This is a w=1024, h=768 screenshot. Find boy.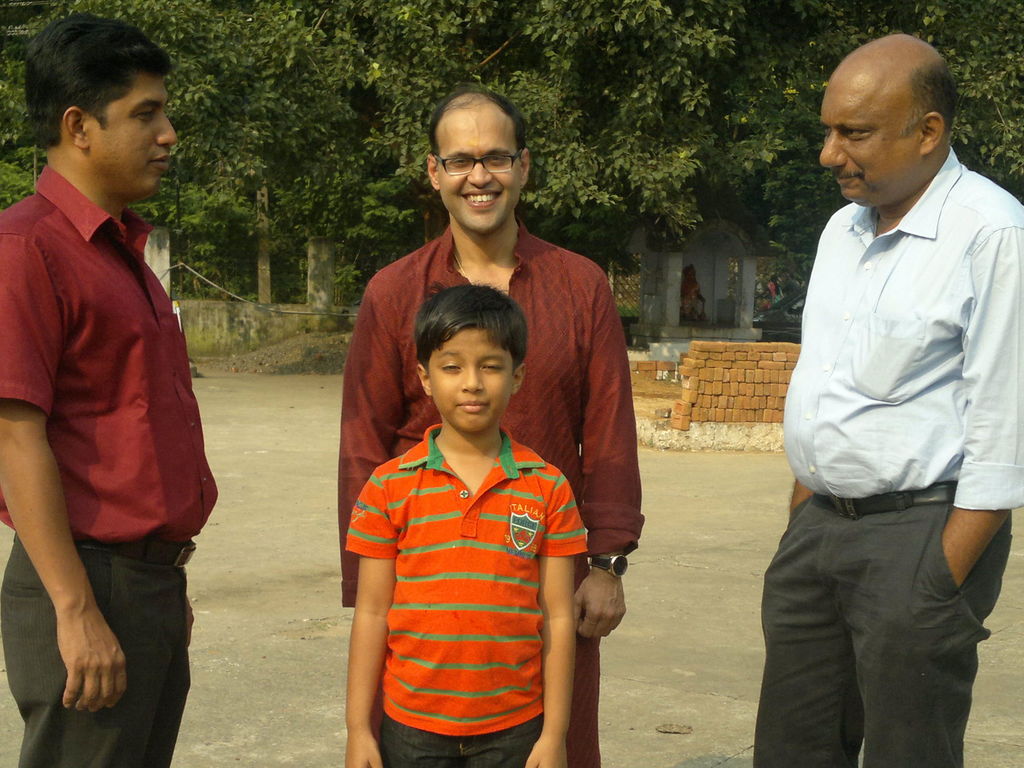
Bounding box: [323,269,589,767].
